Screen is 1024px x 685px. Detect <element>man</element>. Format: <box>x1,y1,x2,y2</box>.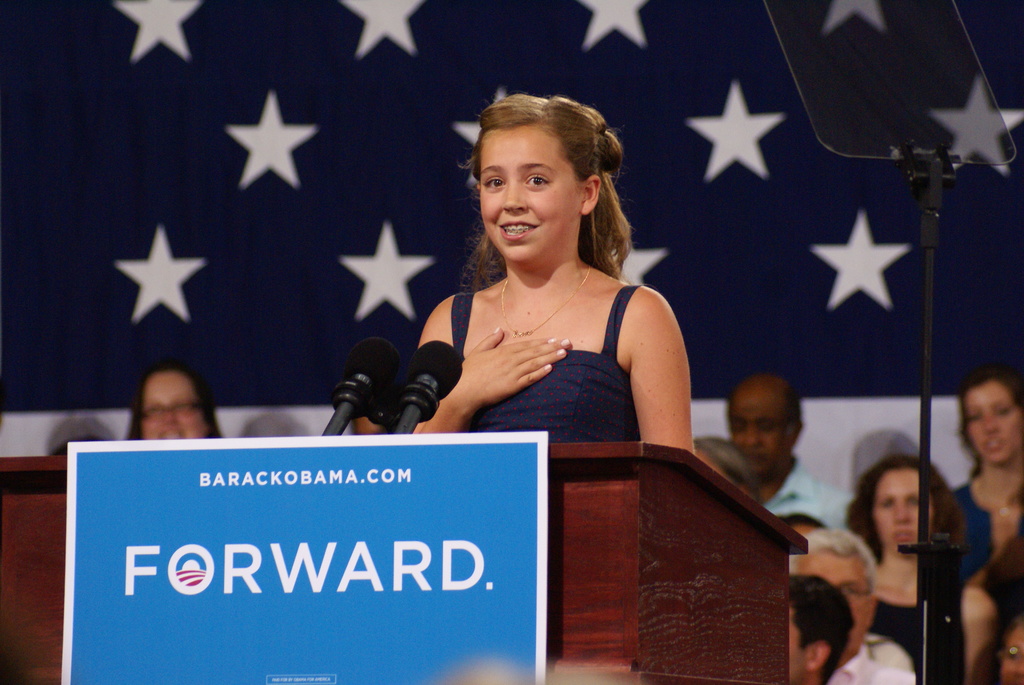
<box>781,508,916,684</box>.
